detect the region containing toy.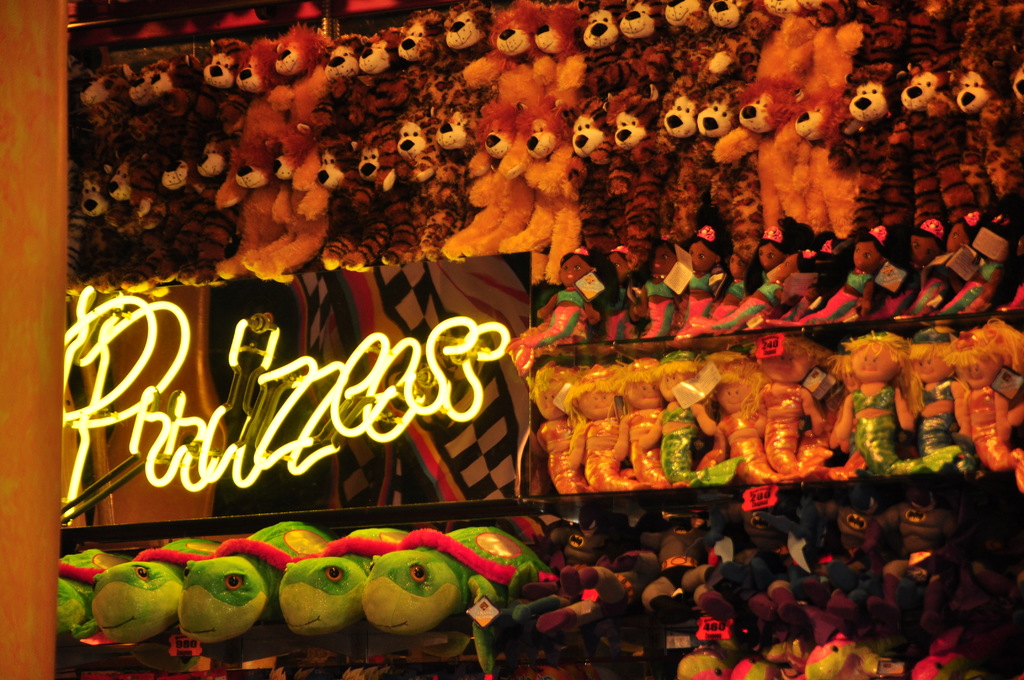
233:32:316:163.
